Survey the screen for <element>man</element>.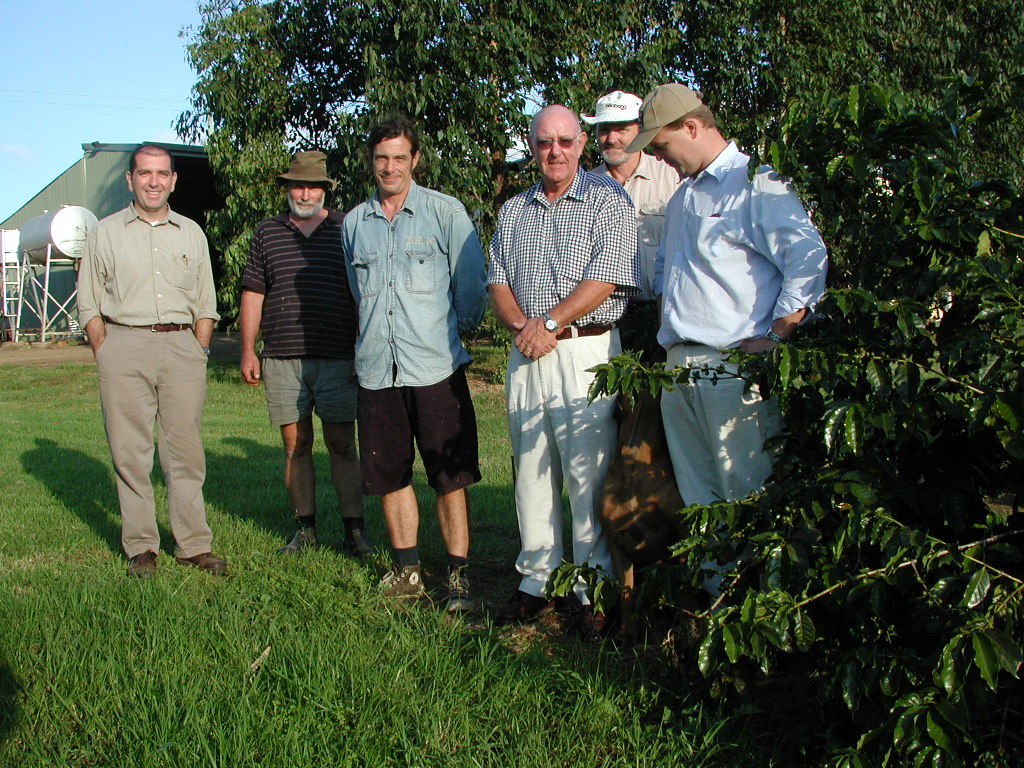
Survey found: detection(577, 83, 687, 470).
